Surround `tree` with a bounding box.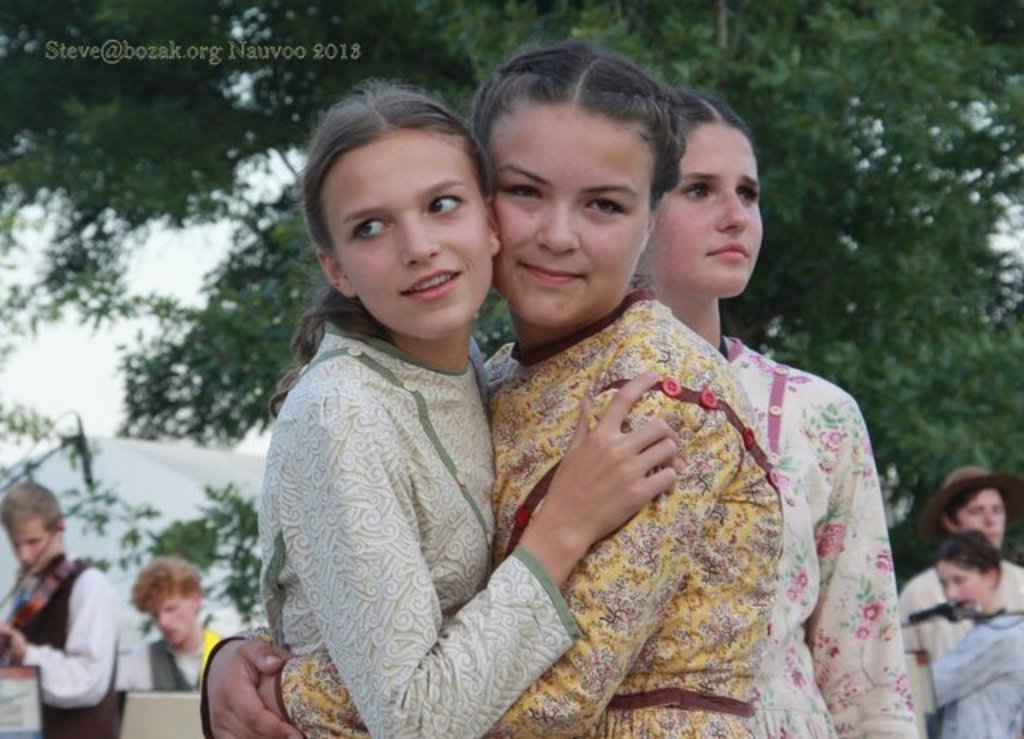
0/13/286/349.
